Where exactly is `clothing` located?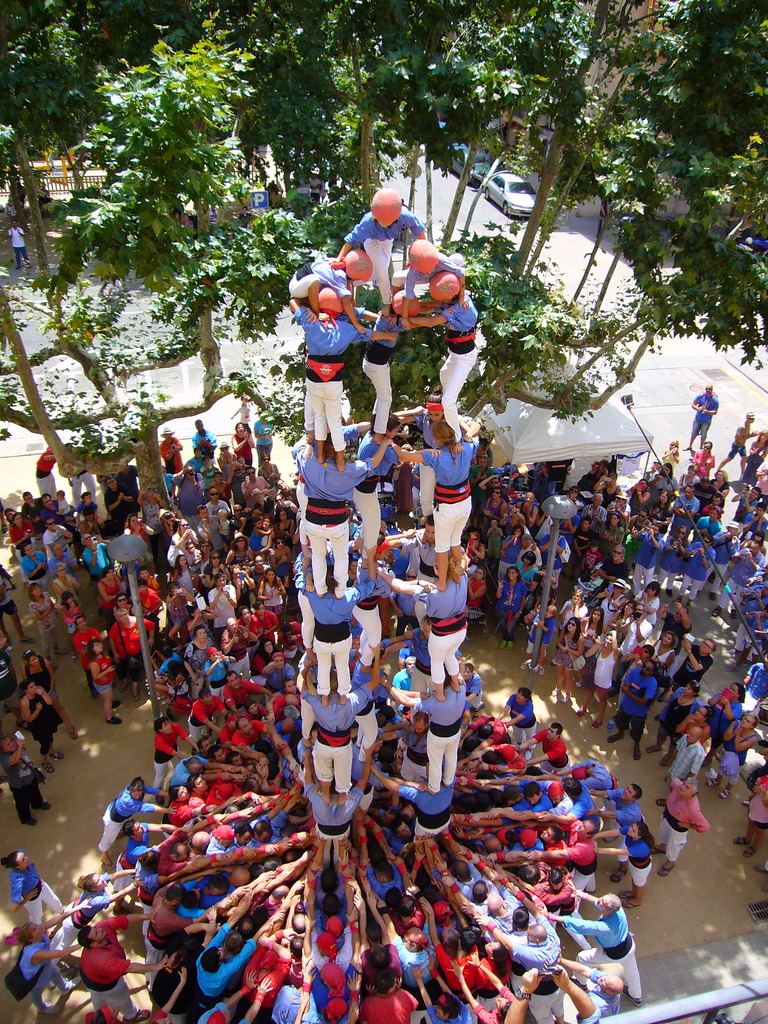
Its bounding box is box=[240, 477, 273, 511].
